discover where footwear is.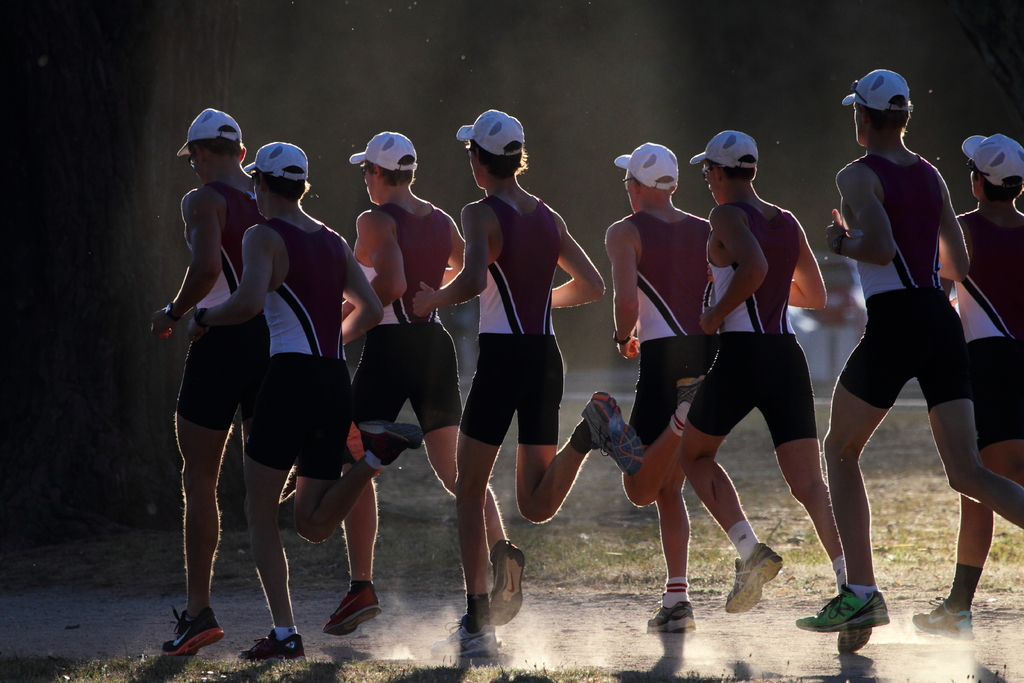
Discovered at bbox=(836, 607, 865, 654).
